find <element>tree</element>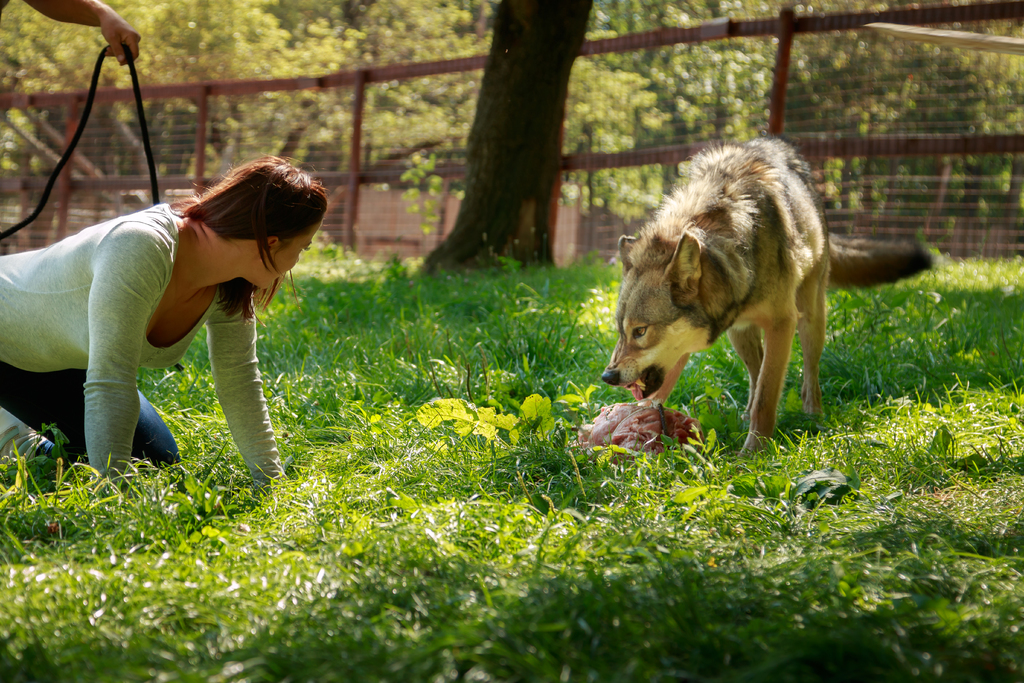
pyautogui.locateOnScreen(425, 0, 591, 270)
